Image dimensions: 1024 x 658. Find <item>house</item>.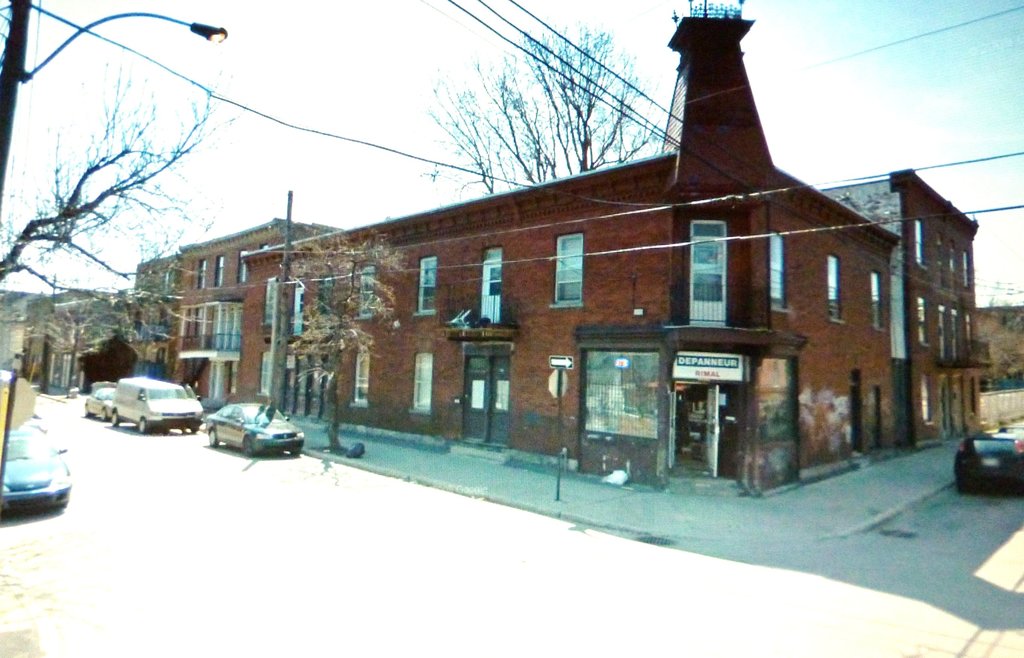
left=238, top=0, right=902, bottom=497.
